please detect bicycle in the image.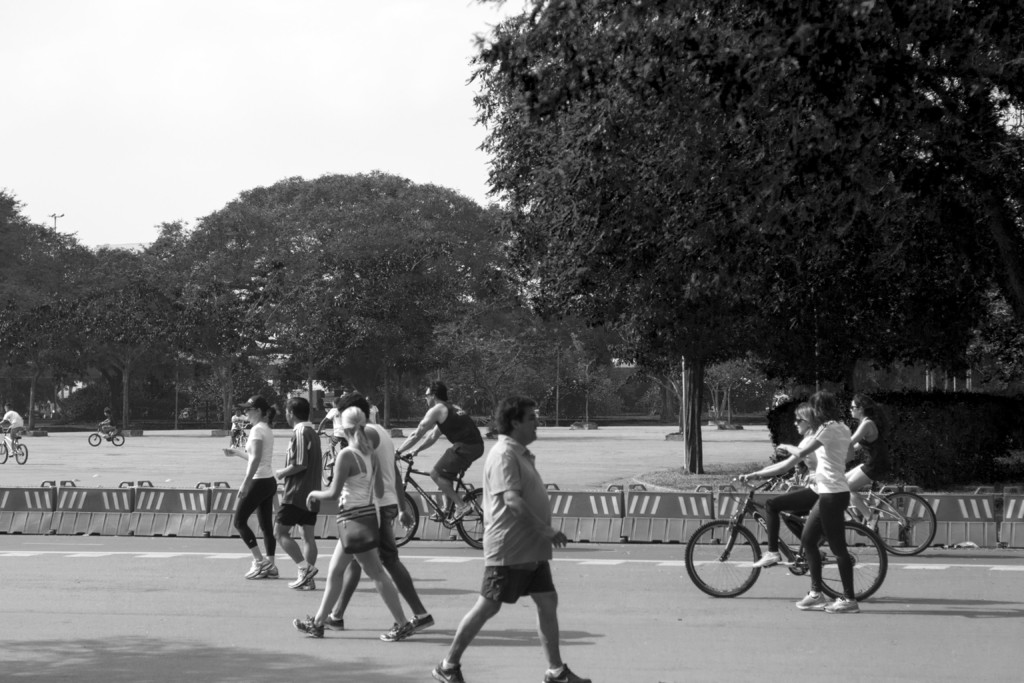
rect(88, 423, 124, 446).
